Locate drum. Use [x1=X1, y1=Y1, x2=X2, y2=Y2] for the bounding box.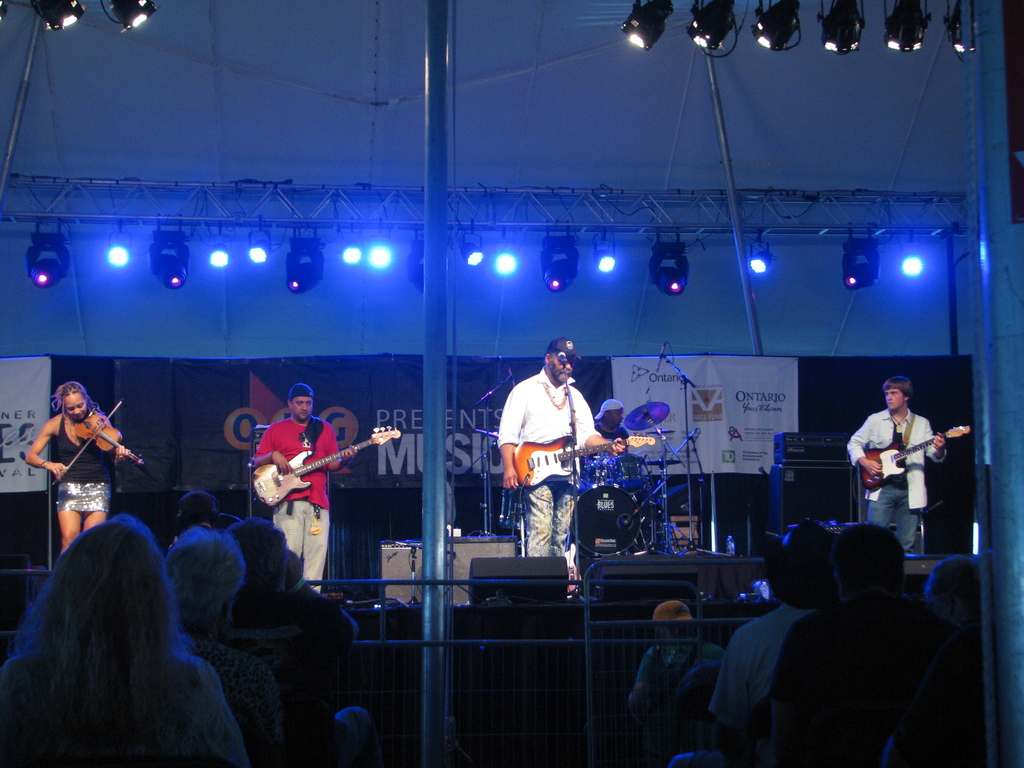
[x1=586, y1=461, x2=614, y2=486].
